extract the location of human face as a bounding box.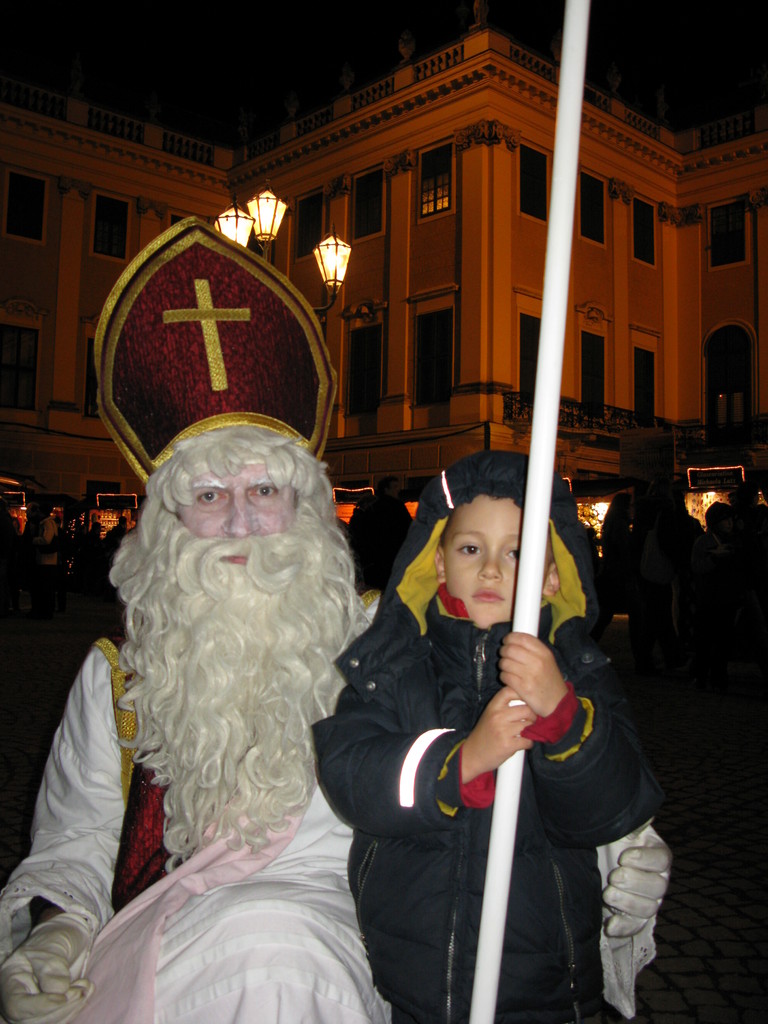
bbox=[160, 459, 300, 567].
